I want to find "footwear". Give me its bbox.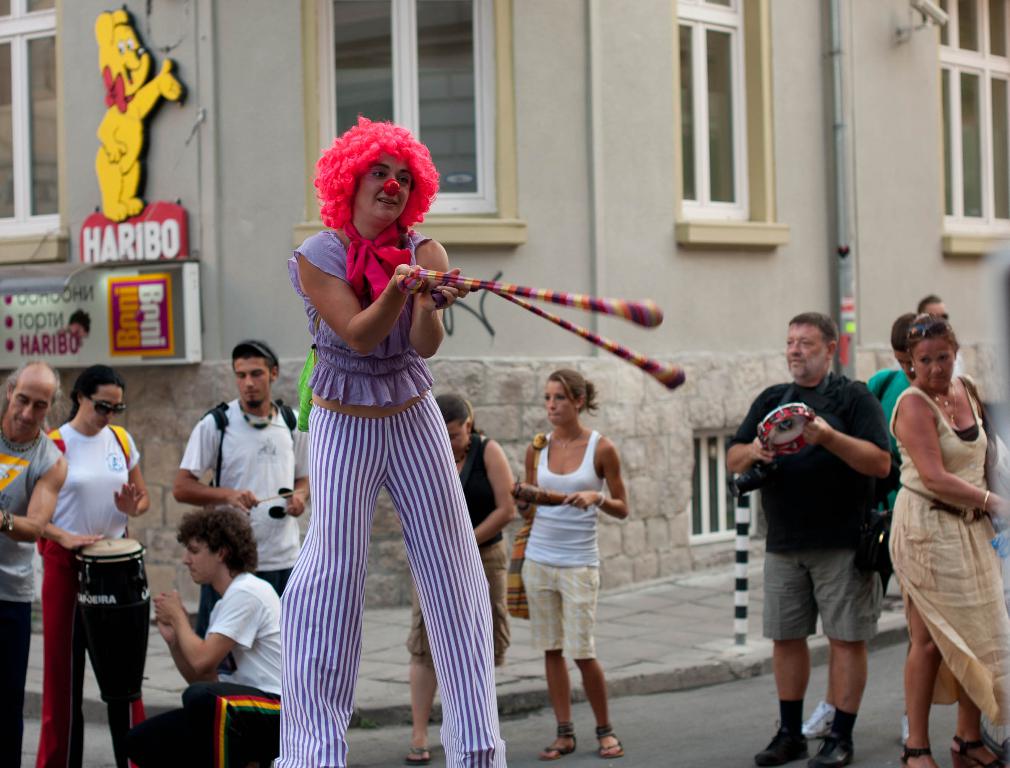
(803,701,838,738).
